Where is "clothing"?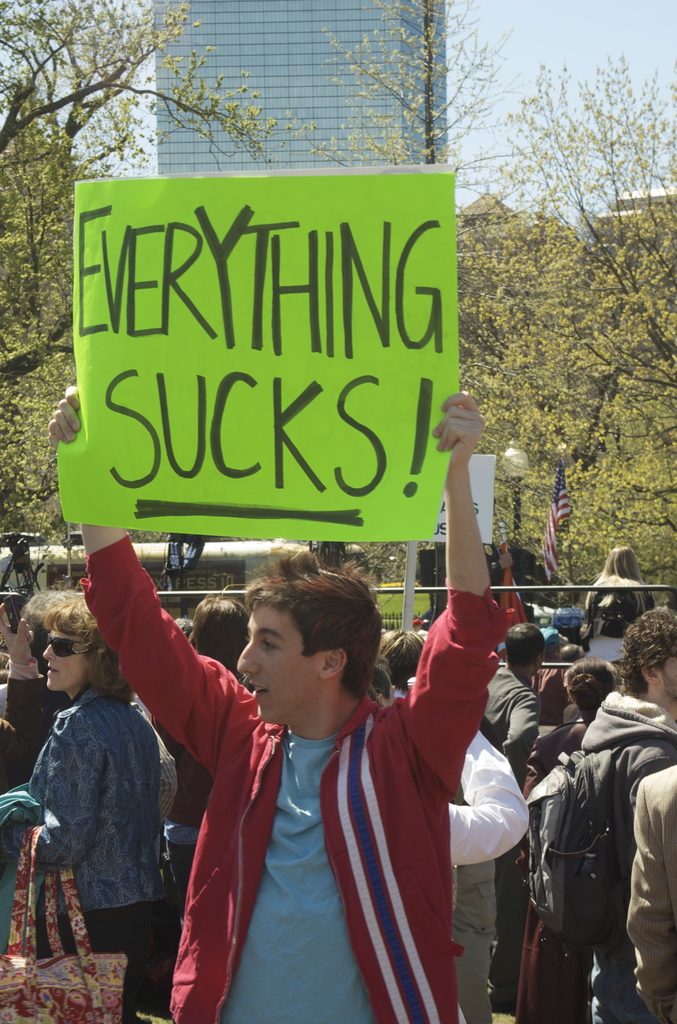
452 730 539 1023.
